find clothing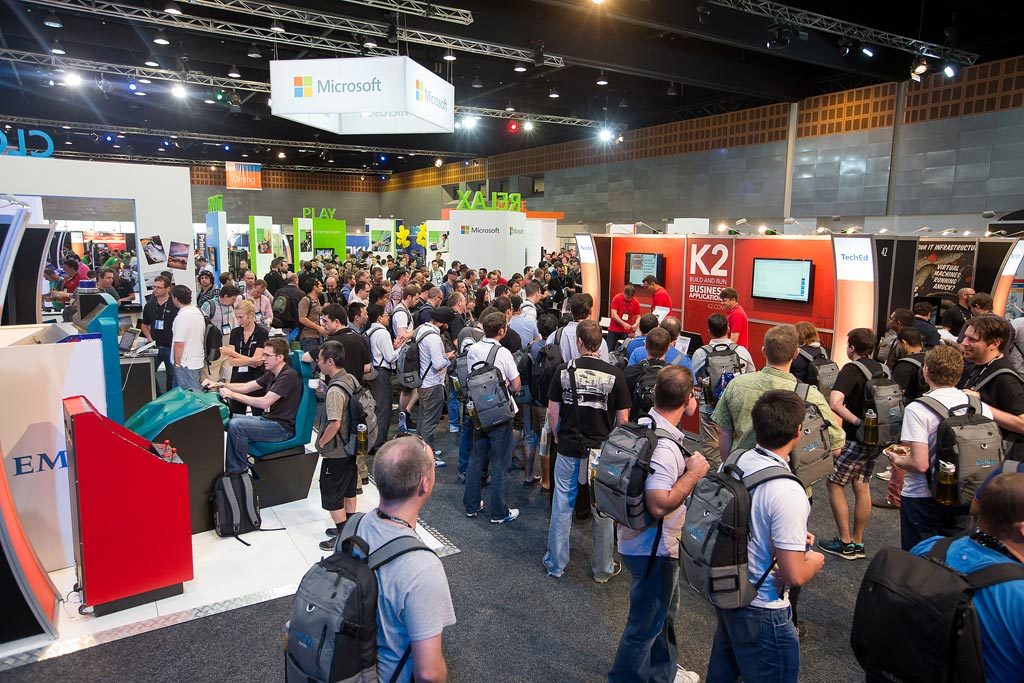
crop(61, 270, 86, 292)
